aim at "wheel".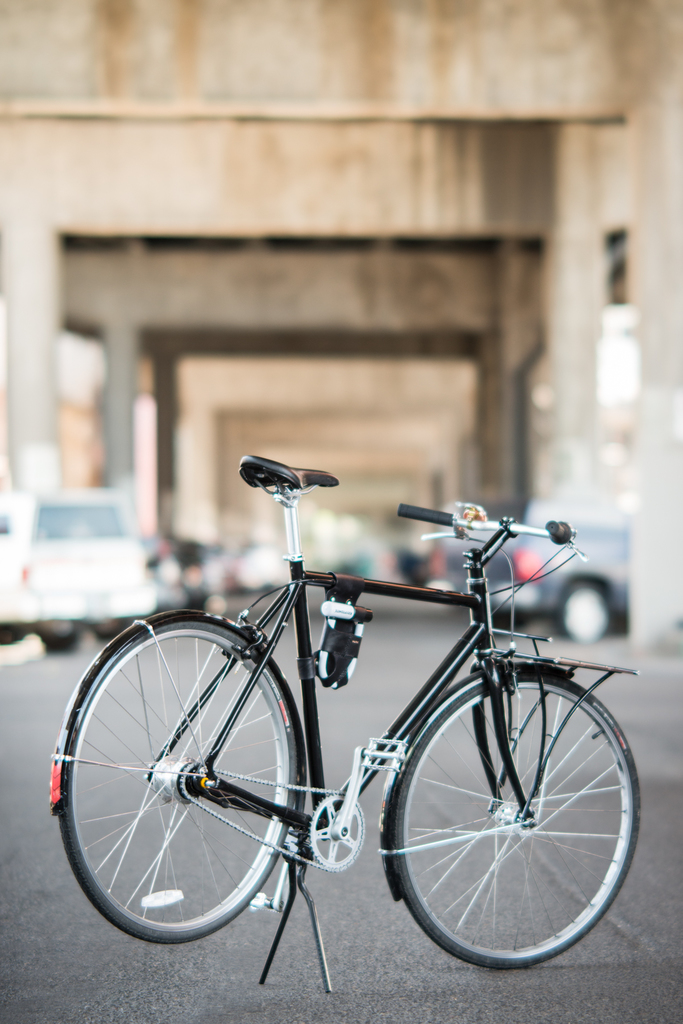
Aimed at crop(395, 667, 642, 973).
